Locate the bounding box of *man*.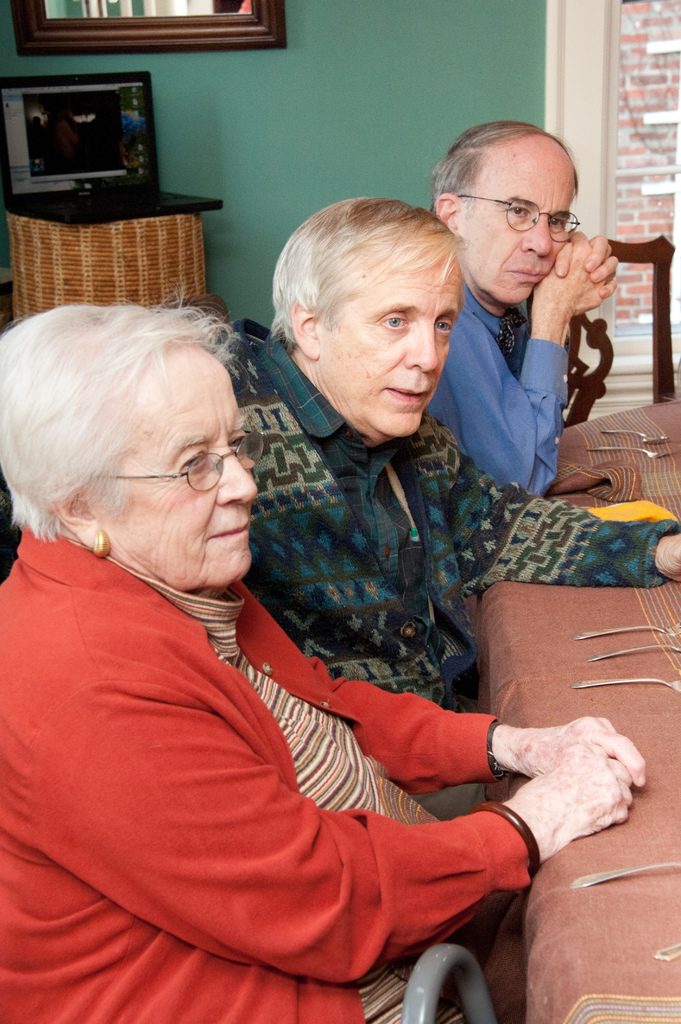
Bounding box: (205,195,680,828).
